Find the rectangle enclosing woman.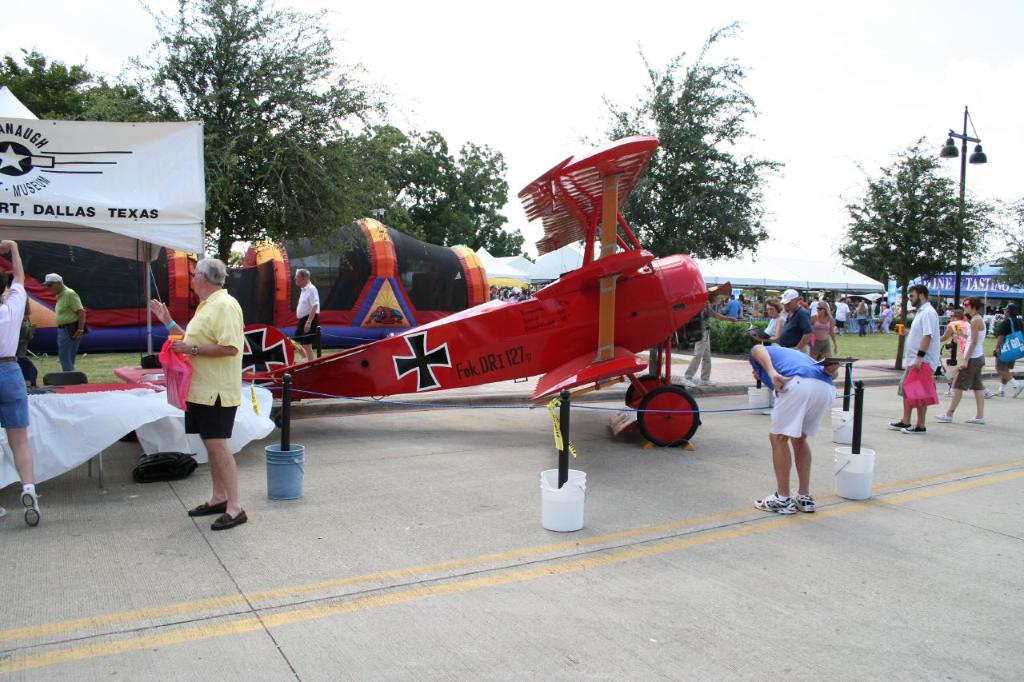
(750,298,790,349).
